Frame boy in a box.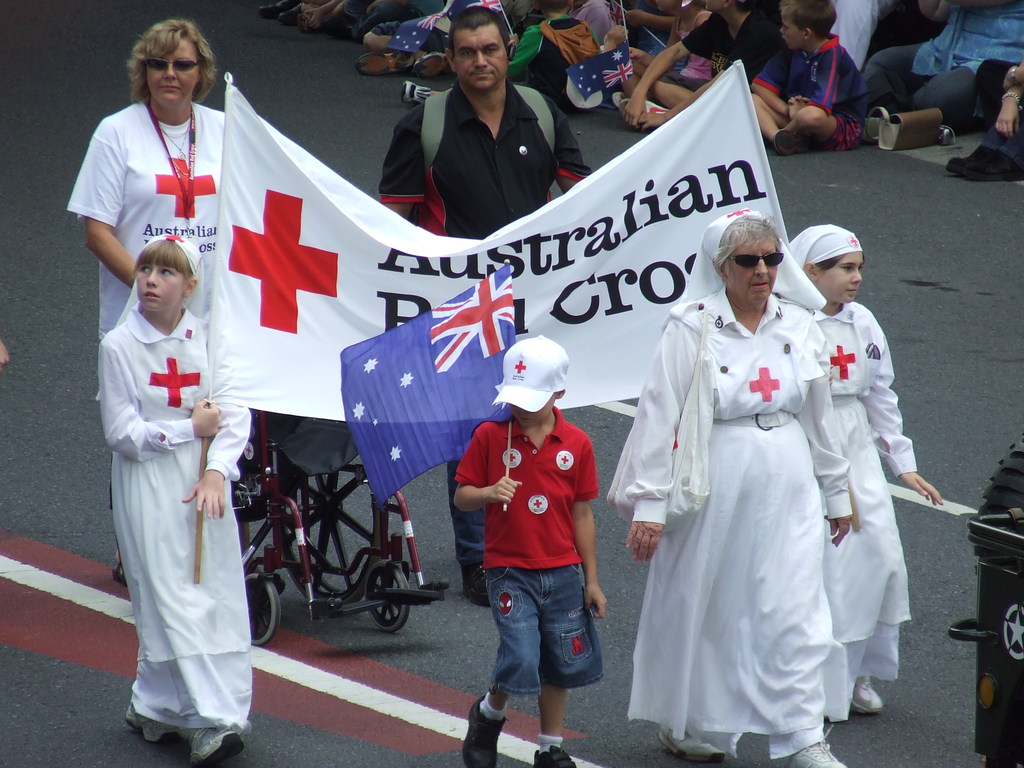
x1=446 y1=326 x2=618 y2=755.
